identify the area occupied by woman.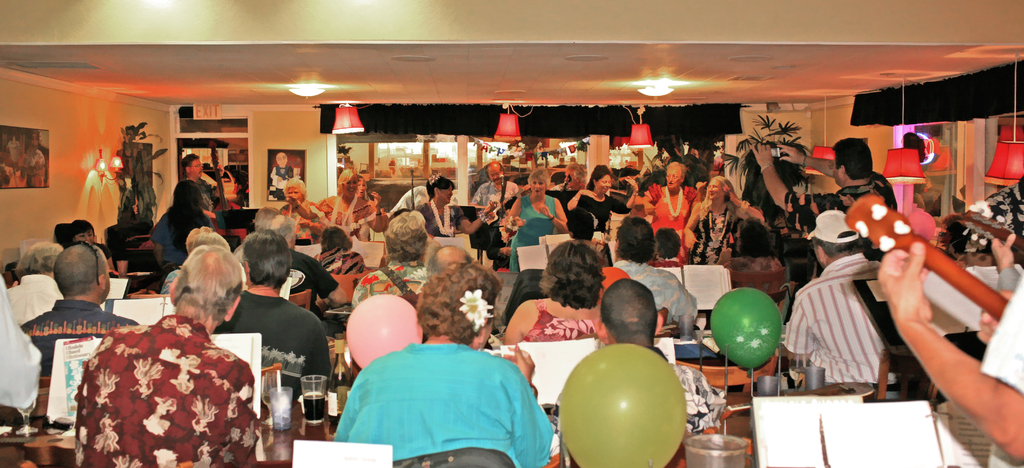
Area: box=[326, 258, 553, 467].
